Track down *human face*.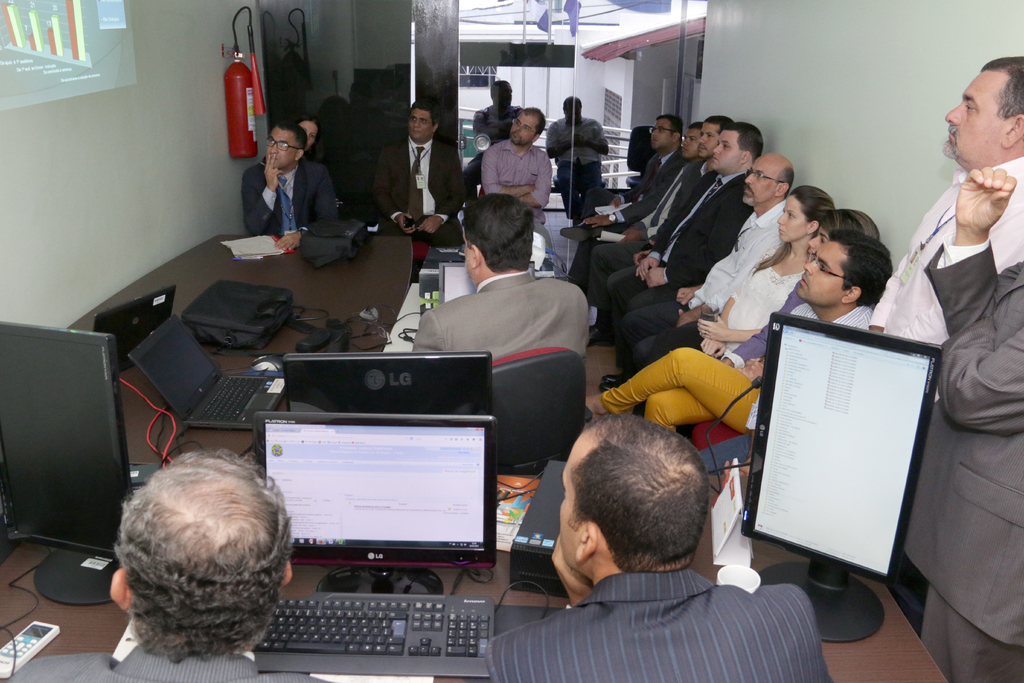
Tracked to (685,129,699,160).
